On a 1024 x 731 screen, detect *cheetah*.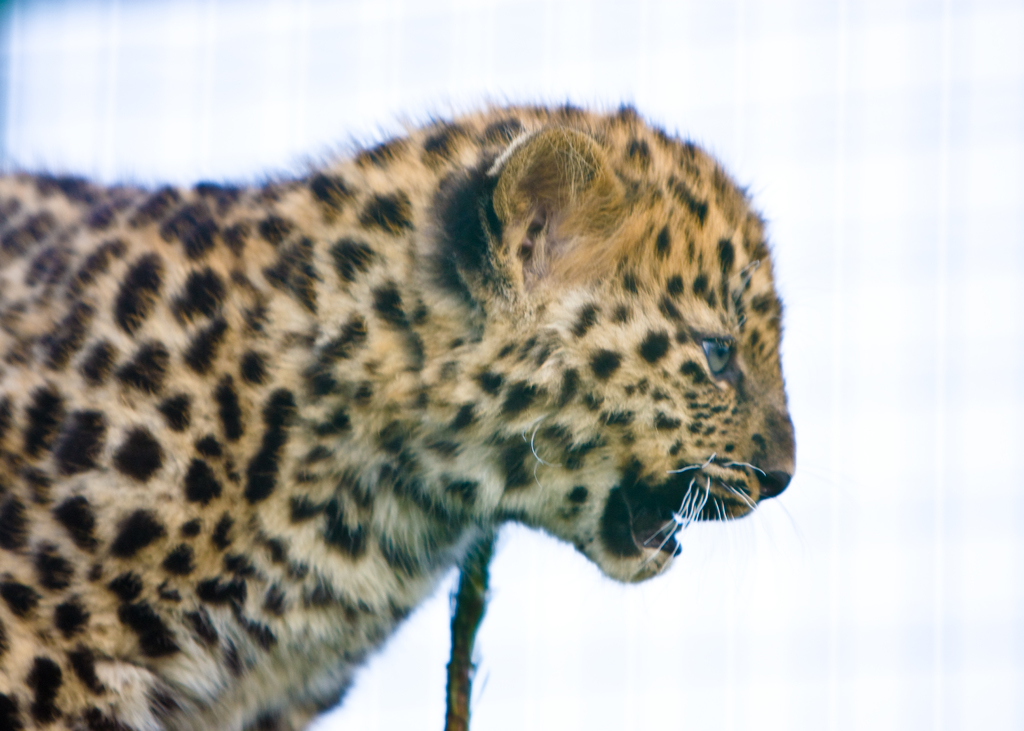
<bbox>0, 87, 815, 730</bbox>.
